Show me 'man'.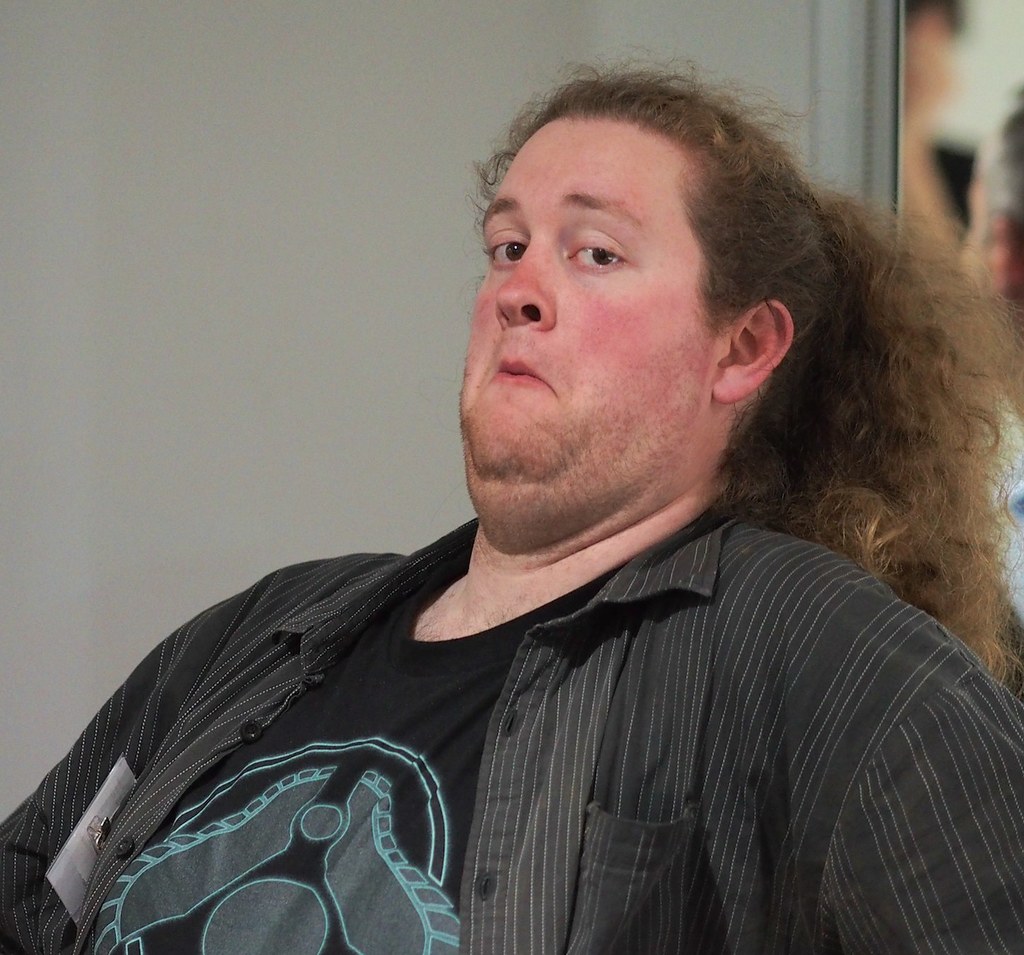
'man' is here: (0, 82, 1023, 954).
